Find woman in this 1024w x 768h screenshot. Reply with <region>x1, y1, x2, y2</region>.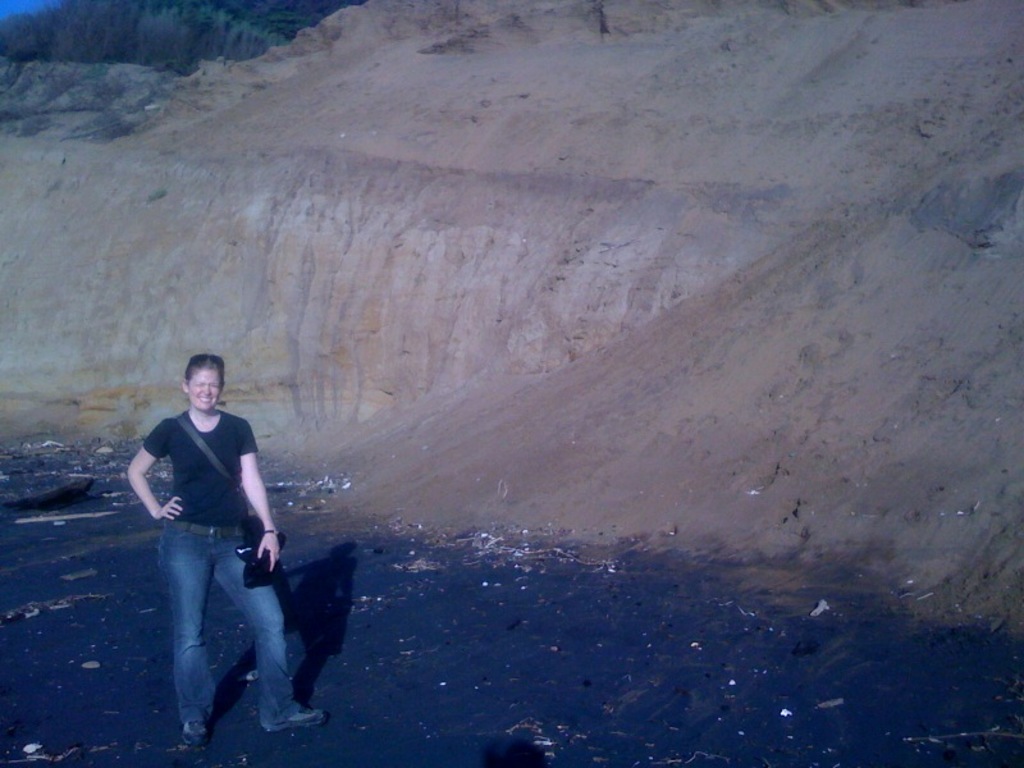
<region>118, 355, 308, 746</region>.
